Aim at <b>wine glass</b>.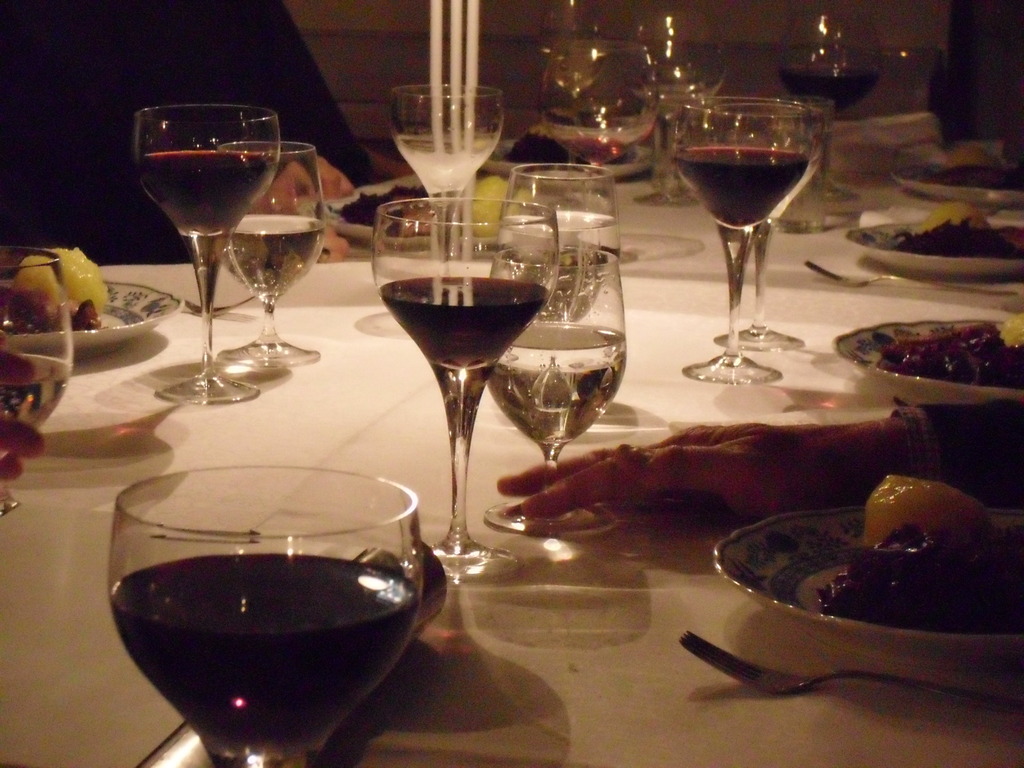
Aimed at <region>219, 146, 330, 363</region>.
